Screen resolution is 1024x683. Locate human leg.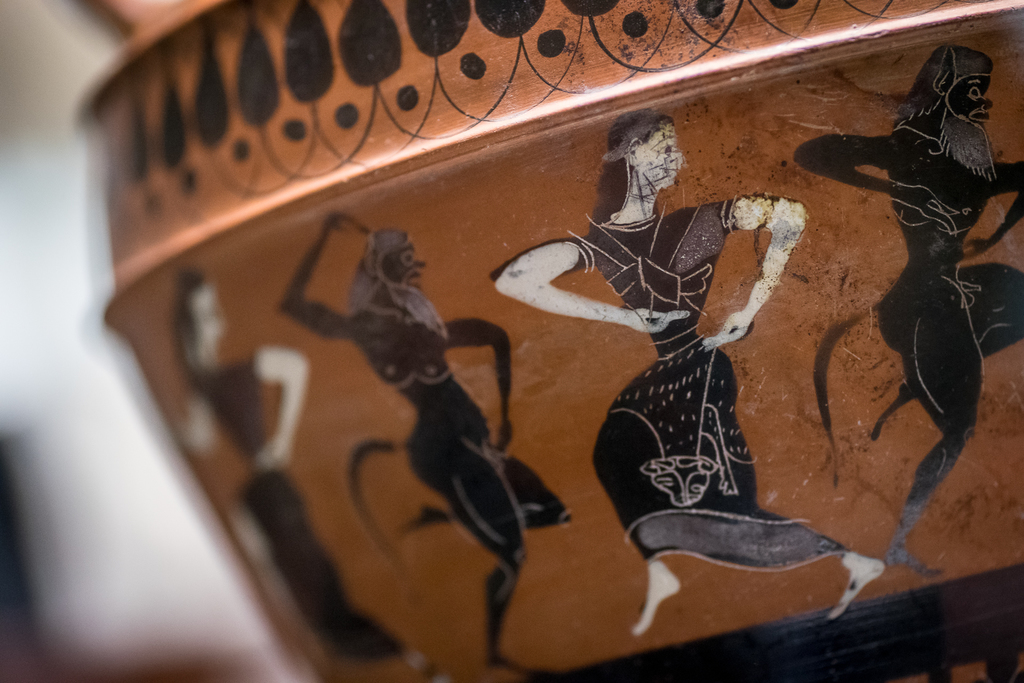
select_region(588, 400, 686, 643).
